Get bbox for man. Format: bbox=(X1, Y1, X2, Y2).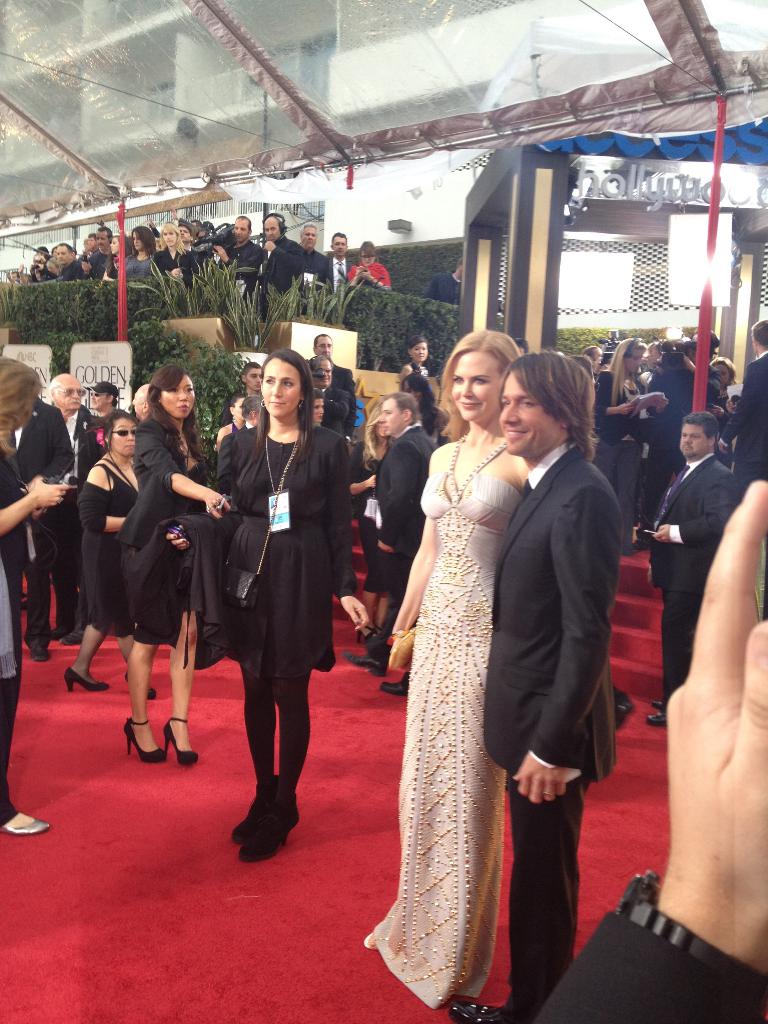
bbox=(319, 228, 352, 304).
